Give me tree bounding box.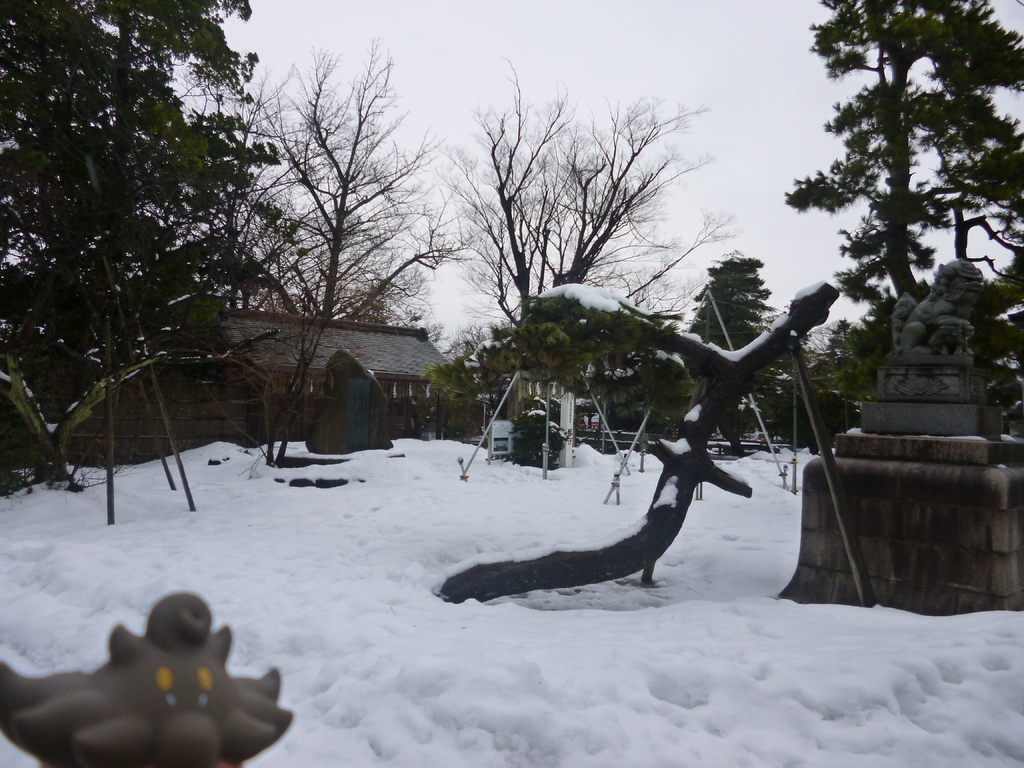
{"x1": 12, "y1": 49, "x2": 303, "y2": 547}.
